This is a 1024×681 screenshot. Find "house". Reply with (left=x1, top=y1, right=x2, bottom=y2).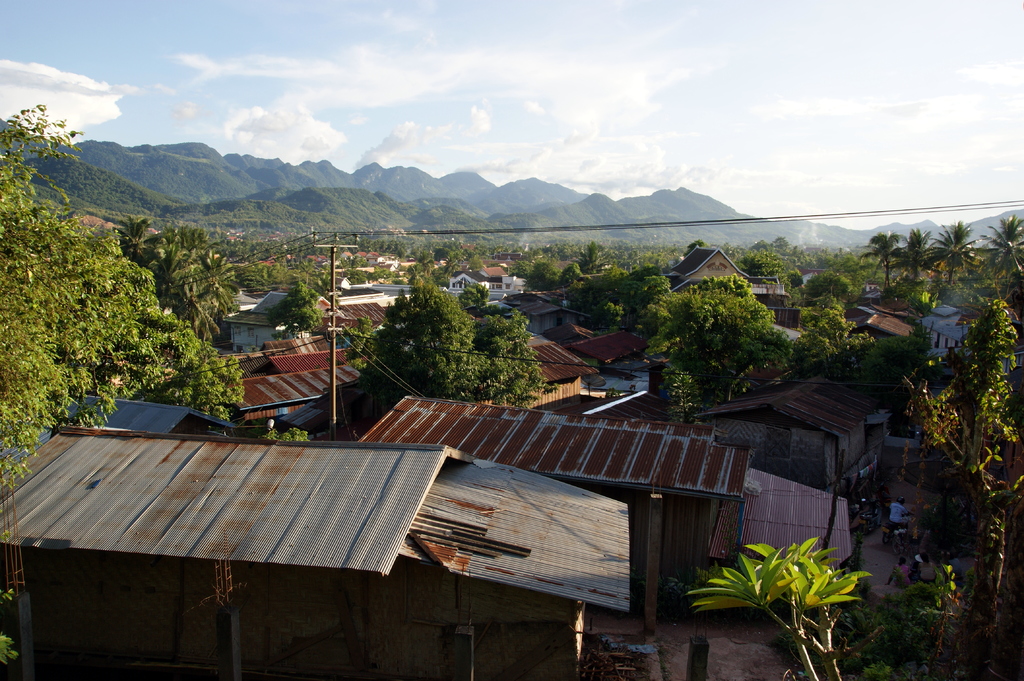
(left=687, top=369, right=872, bottom=492).
